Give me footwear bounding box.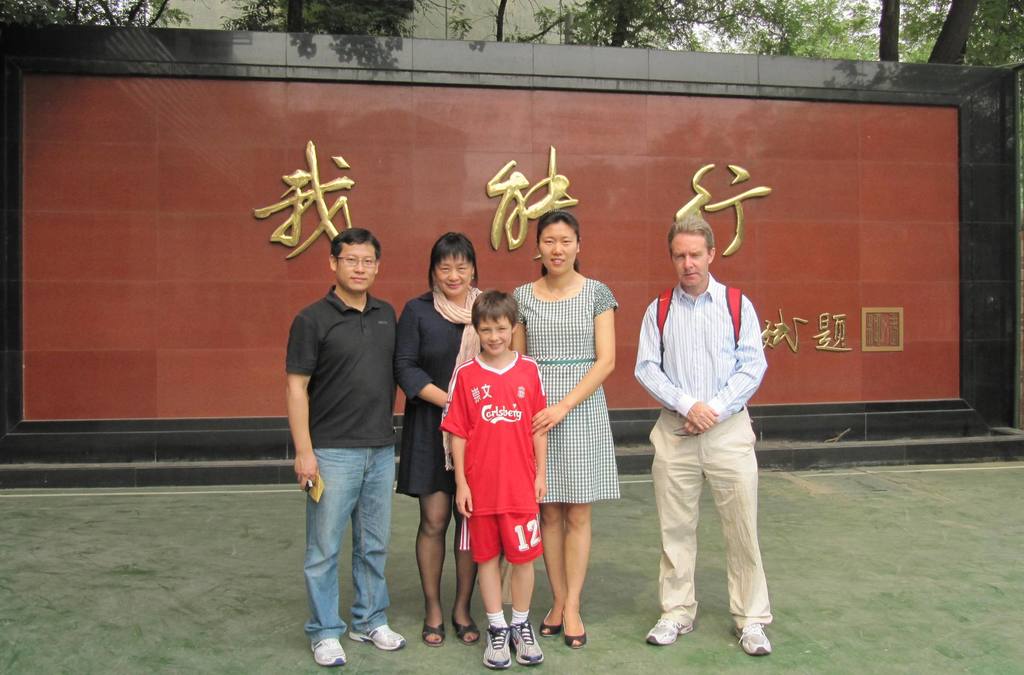
rect(644, 611, 693, 646).
